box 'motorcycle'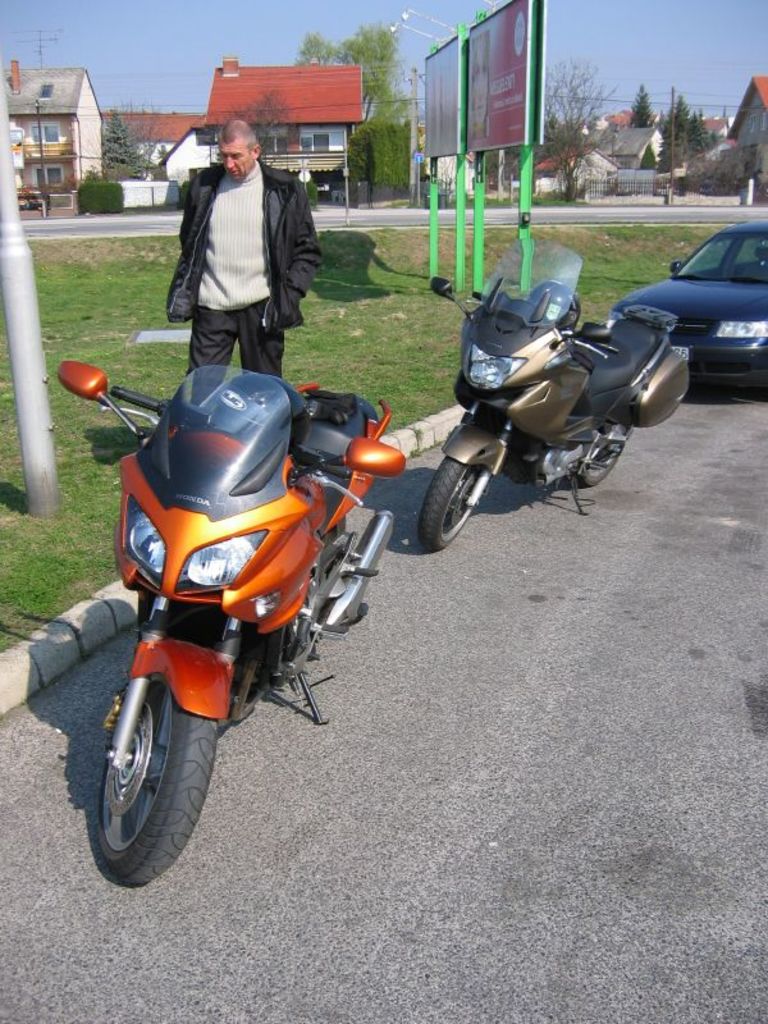
locate(412, 225, 684, 548)
